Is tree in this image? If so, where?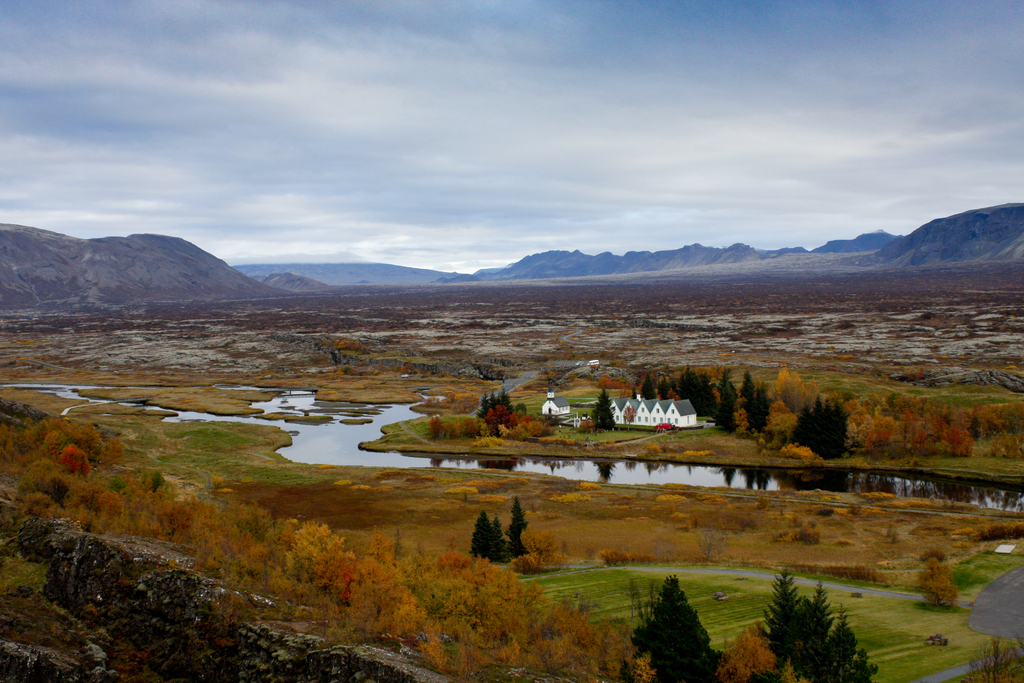
Yes, at left=590, top=381, right=621, bottom=439.
